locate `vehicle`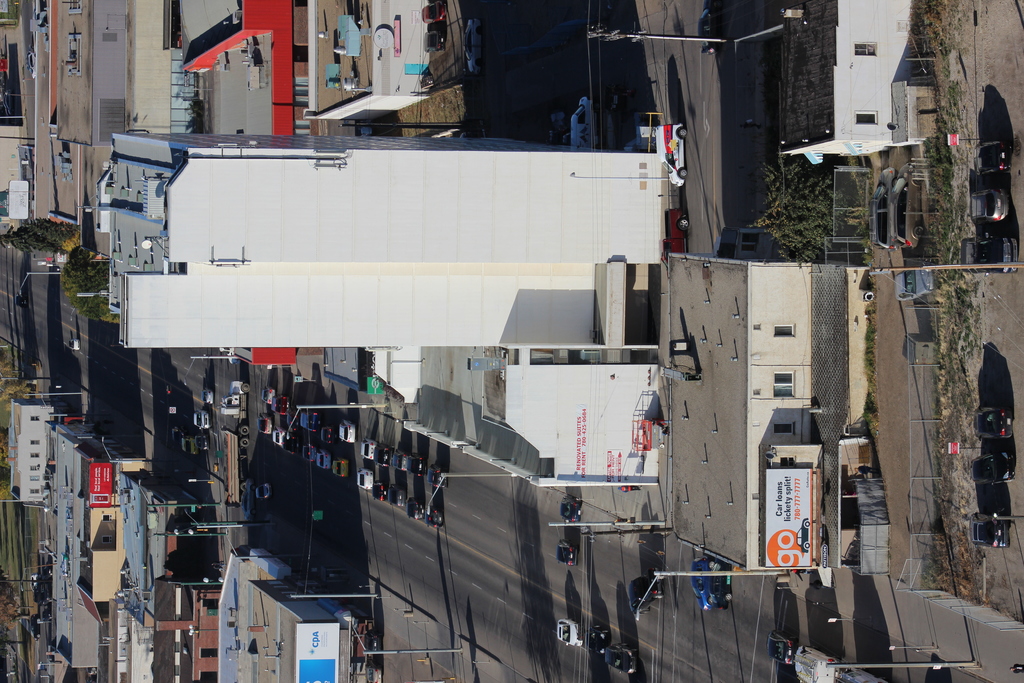
(172, 426, 184, 443)
